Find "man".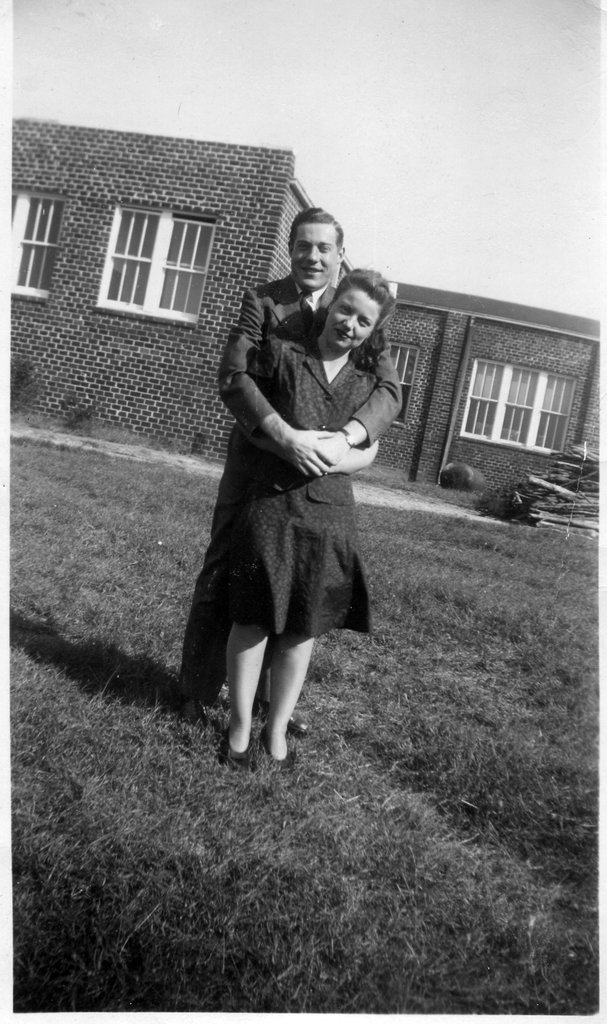
locate(174, 204, 403, 721).
